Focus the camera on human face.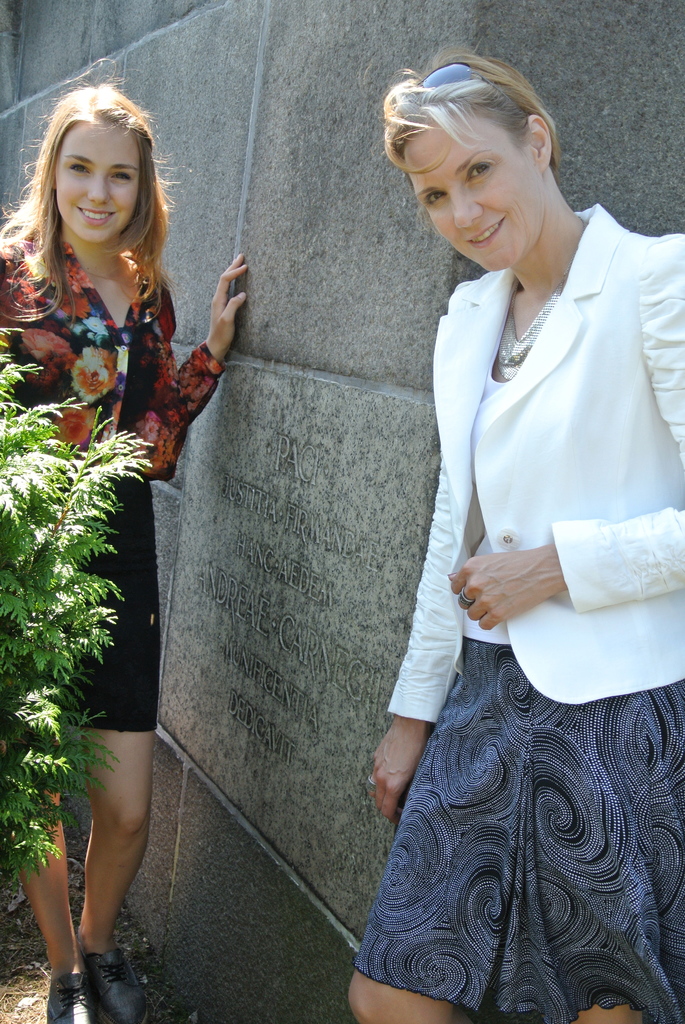
Focus region: {"left": 56, "top": 124, "right": 143, "bottom": 246}.
